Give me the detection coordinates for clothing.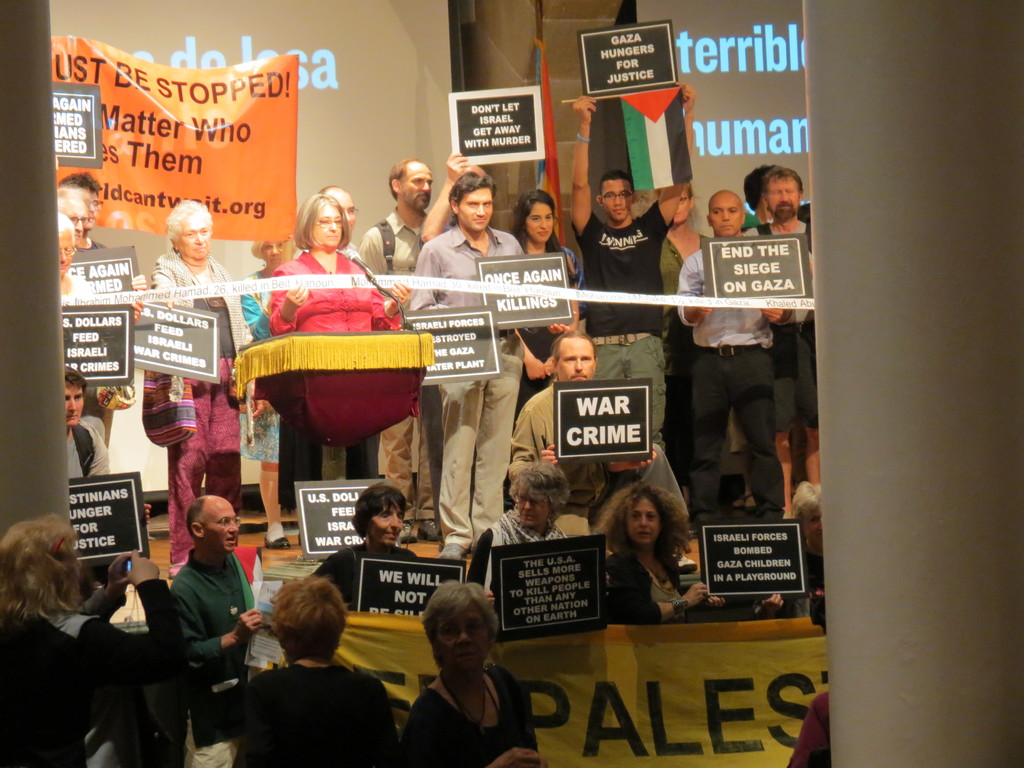
box=[241, 399, 282, 483].
